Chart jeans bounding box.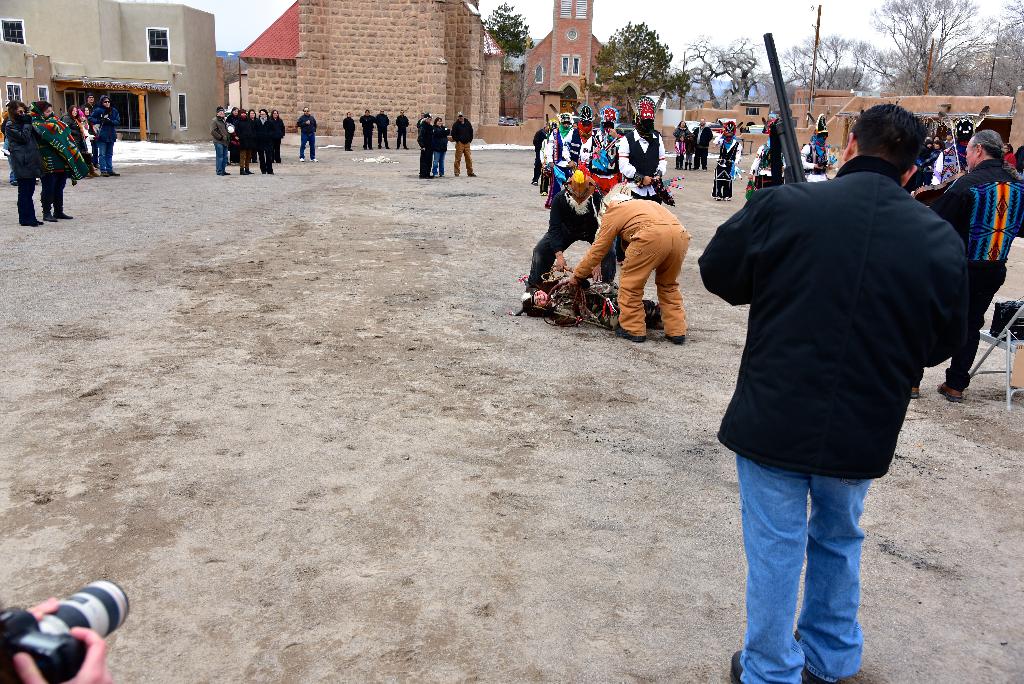
Charted: x1=215, y1=141, x2=228, y2=174.
